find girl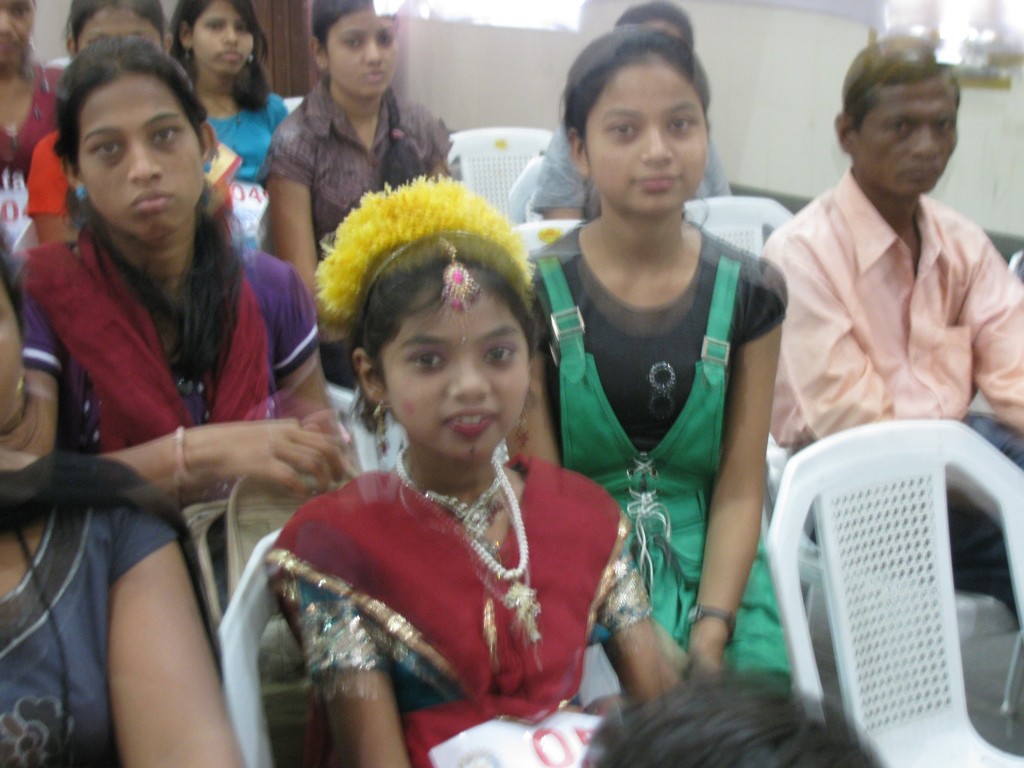
0/250/250/767
